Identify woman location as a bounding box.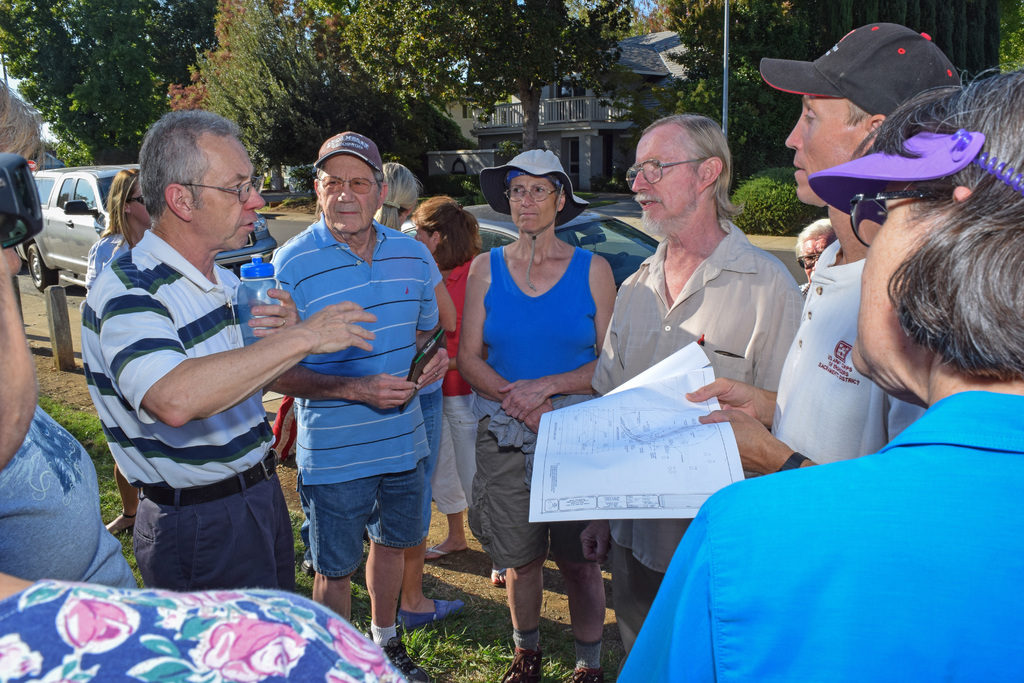
crop(444, 155, 629, 591).
